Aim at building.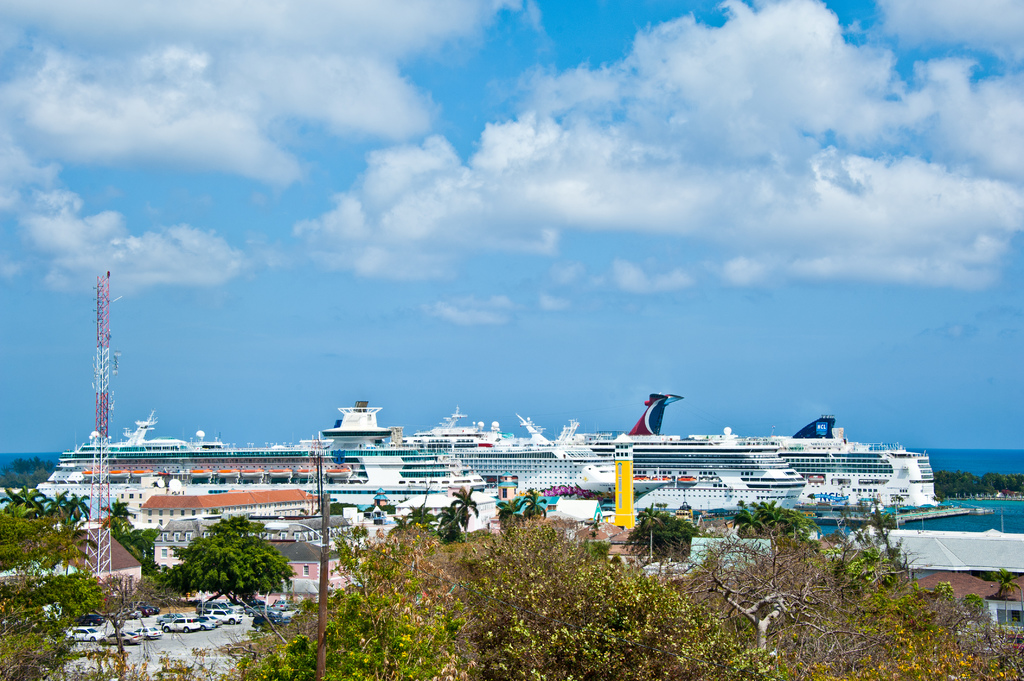
Aimed at l=641, t=540, r=769, b=586.
